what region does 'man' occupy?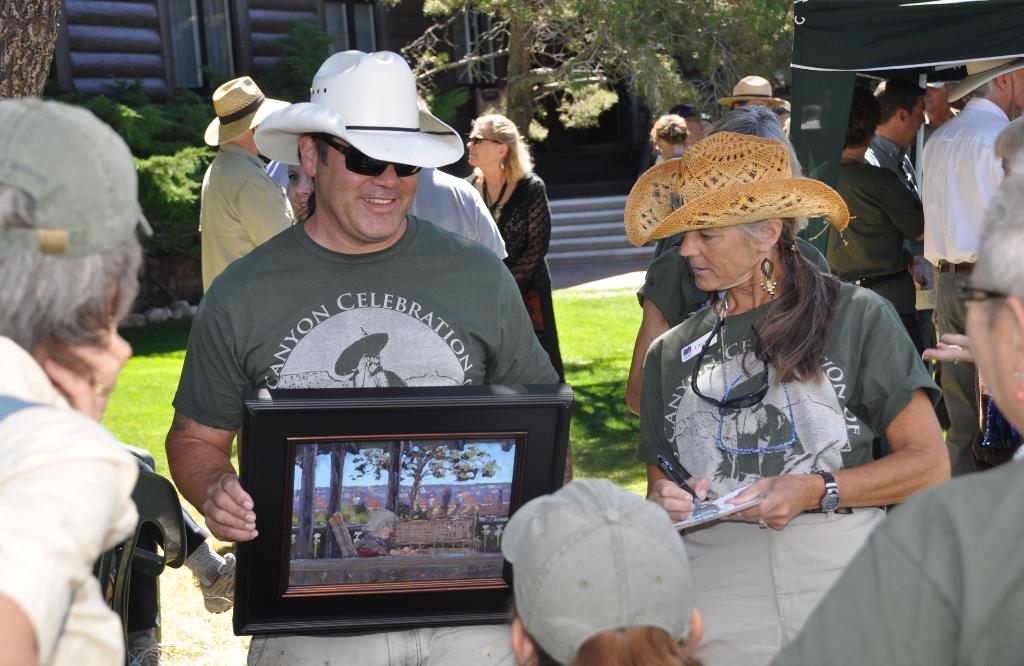
bbox=[758, 175, 1023, 665].
